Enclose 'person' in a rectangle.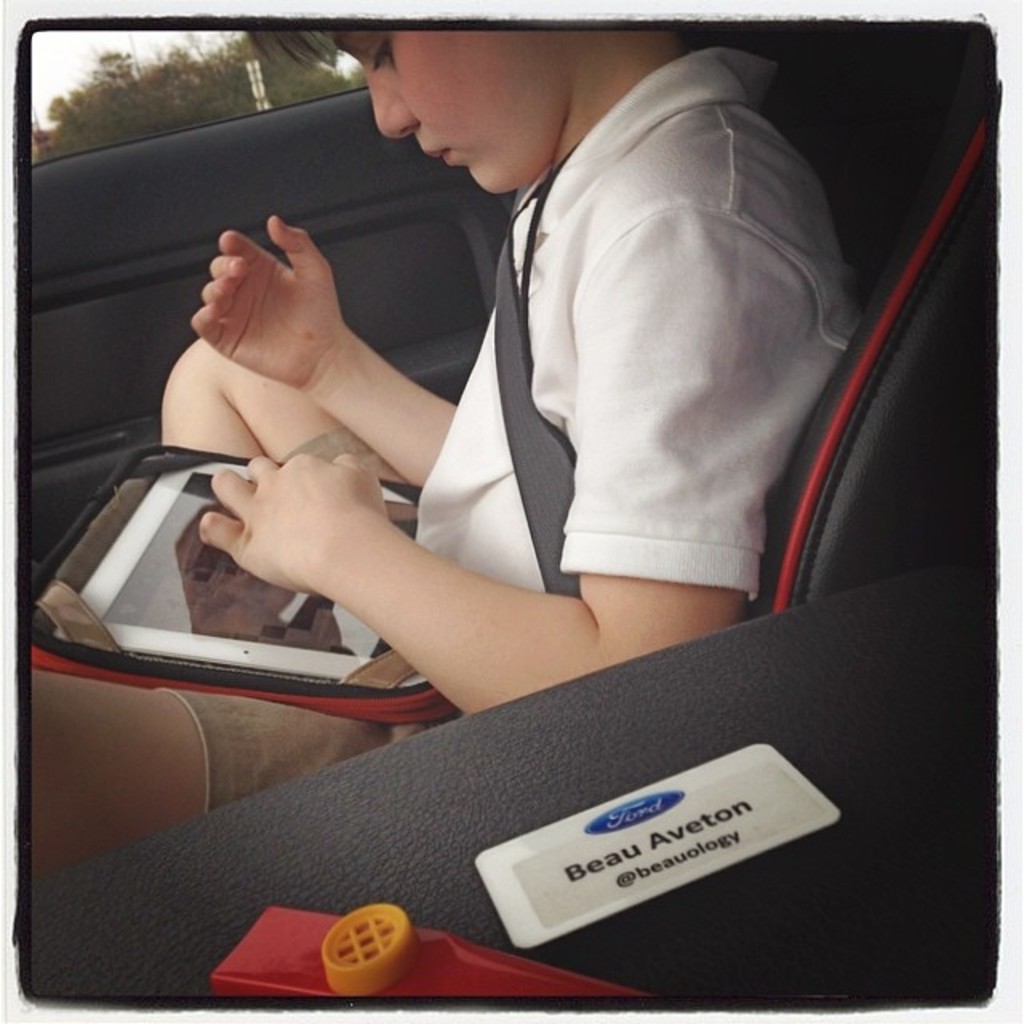
x1=26 y1=27 x2=880 y2=885.
